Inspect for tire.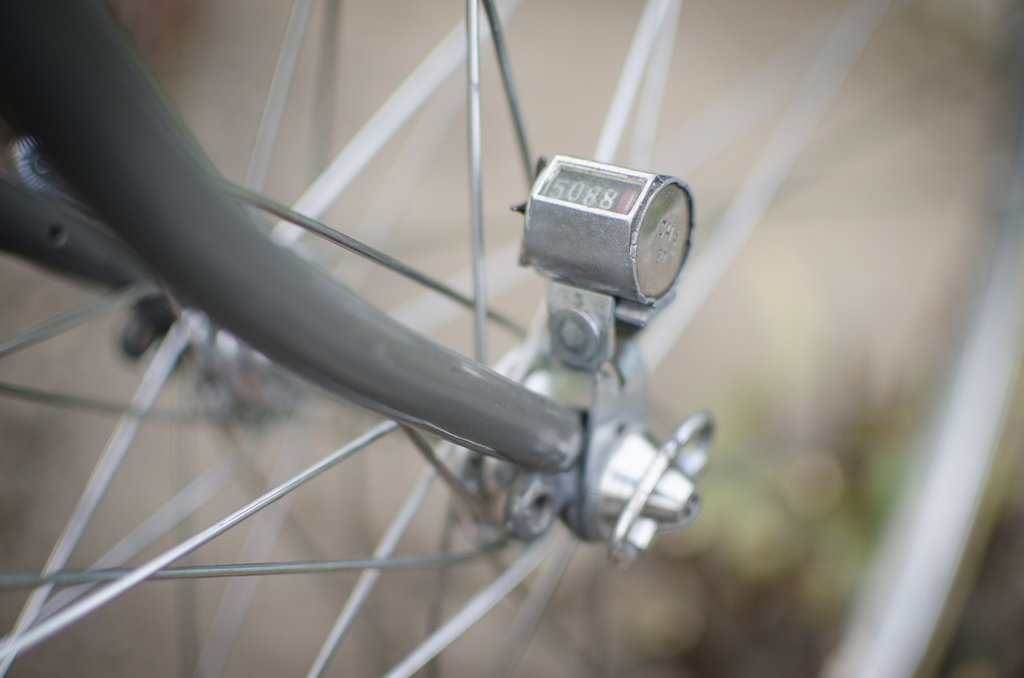
Inspection: {"x1": 0, "y1": 1, "x2": 1021, "y2": 677}.
